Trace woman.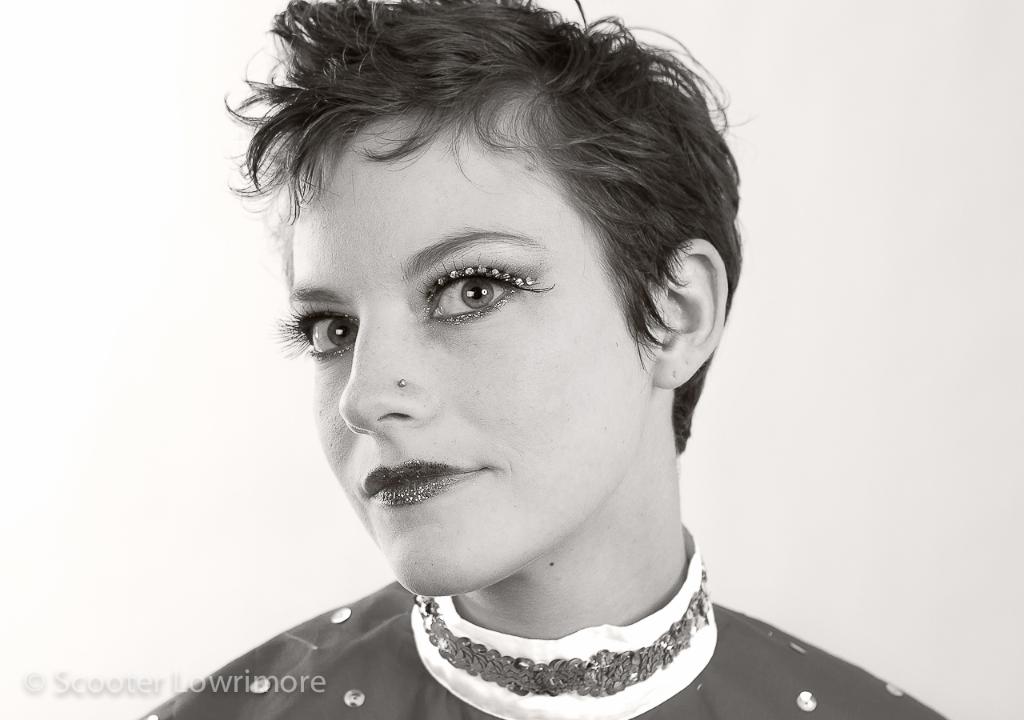
Traced to <region>167, 0, 830, 719</region>.
